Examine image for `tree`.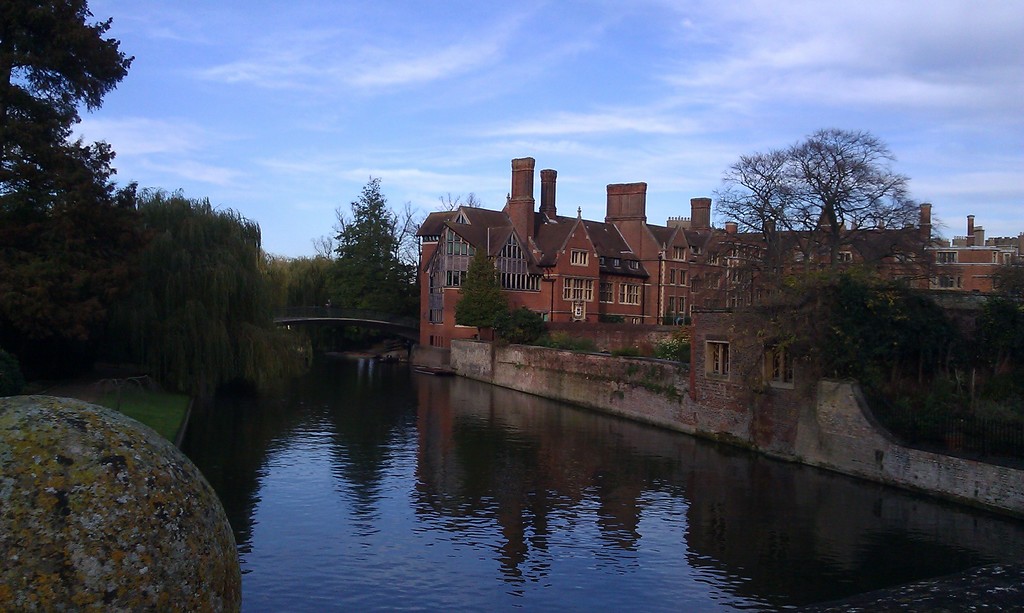
Examination result: {"x1": 431, "y1": 191, "x2": 506, "y2": 227}.
